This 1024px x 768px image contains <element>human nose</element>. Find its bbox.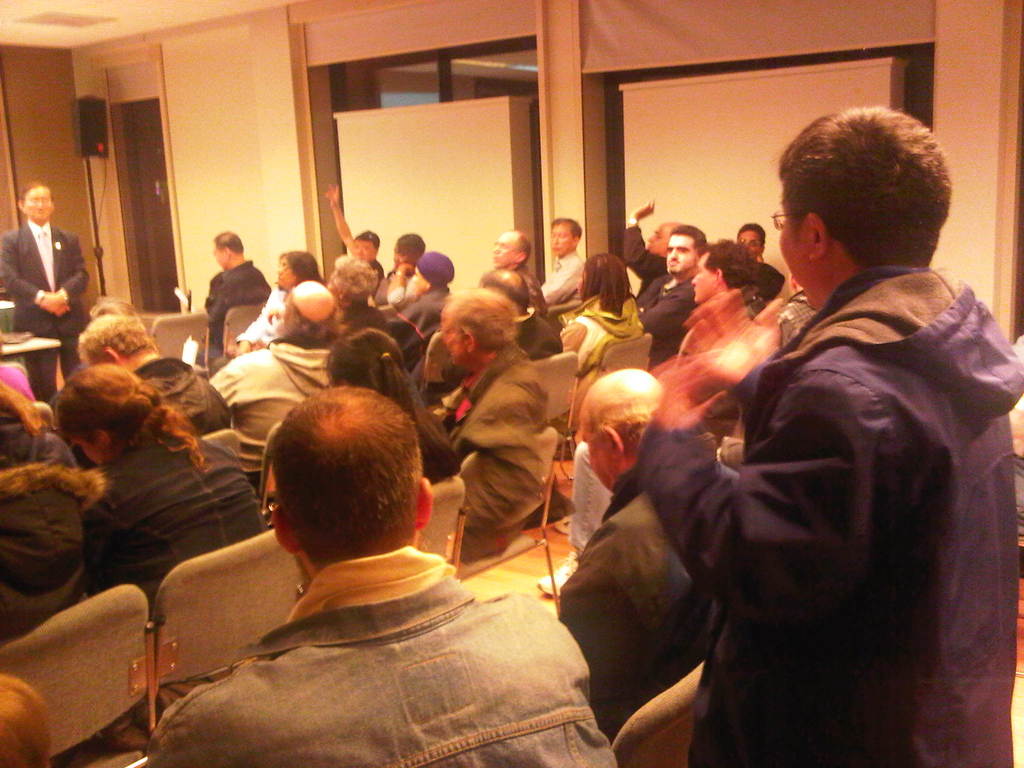
bbox=(669, 246, 676, 264).
